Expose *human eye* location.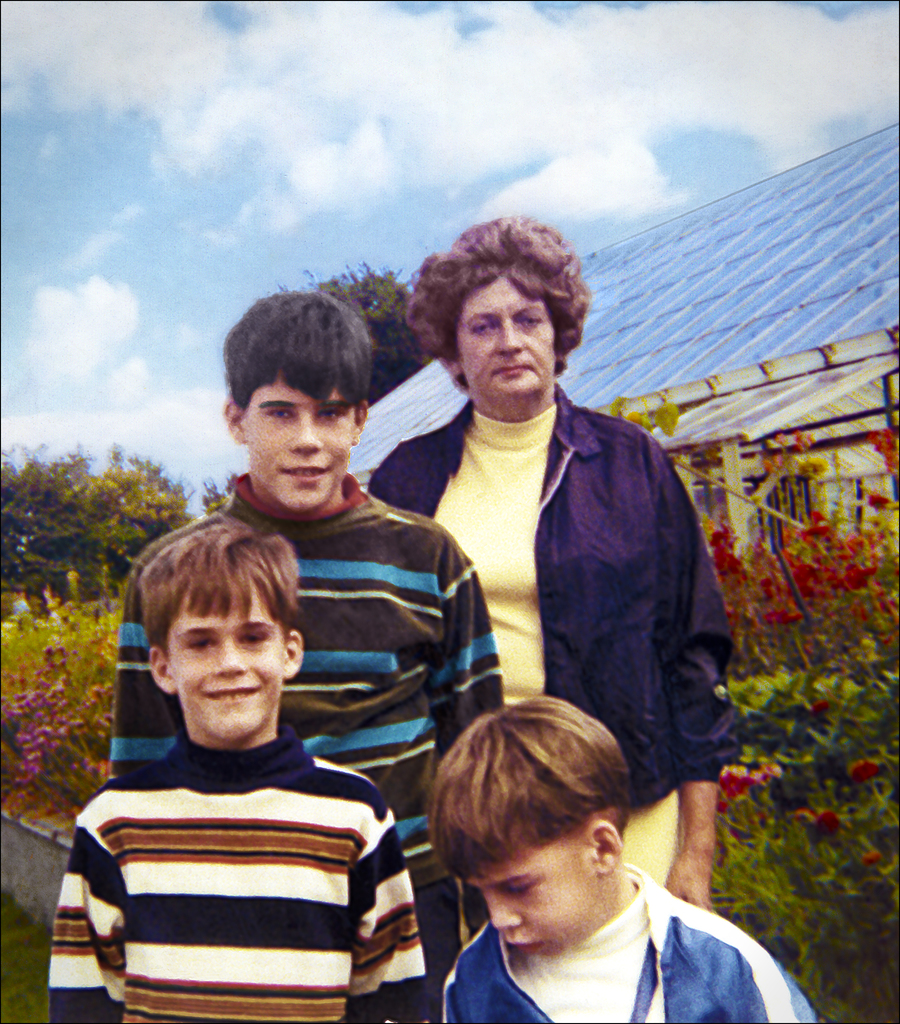
Exposed at {"left": 520, "top": 310, "right": 544, "bottom": 324}.
